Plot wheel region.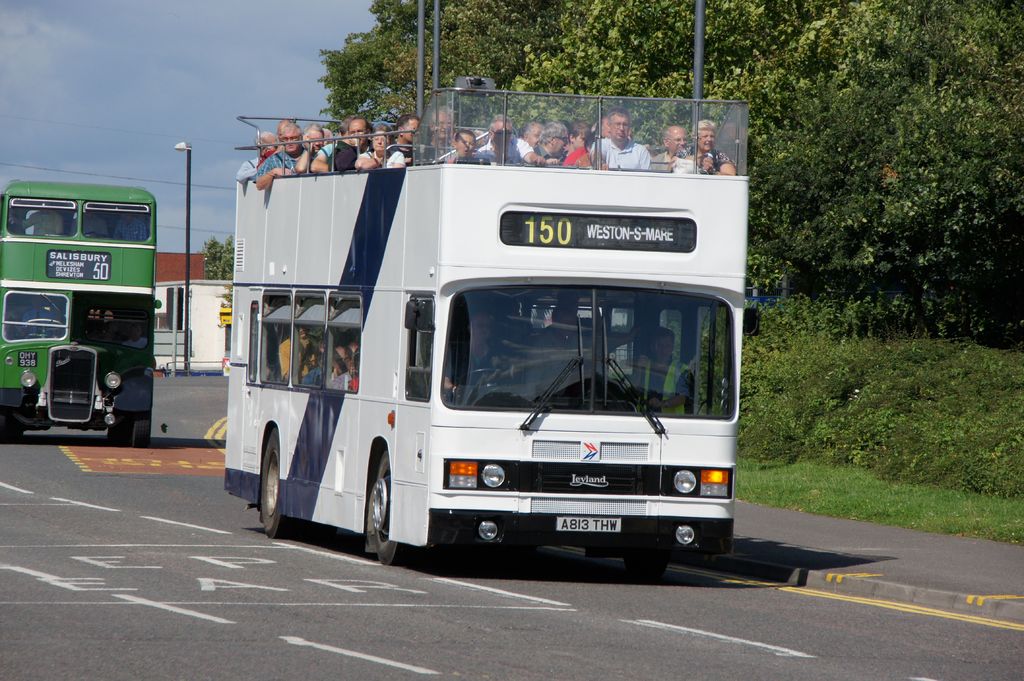
Plotted at box=[108, 417, 123, 445].
